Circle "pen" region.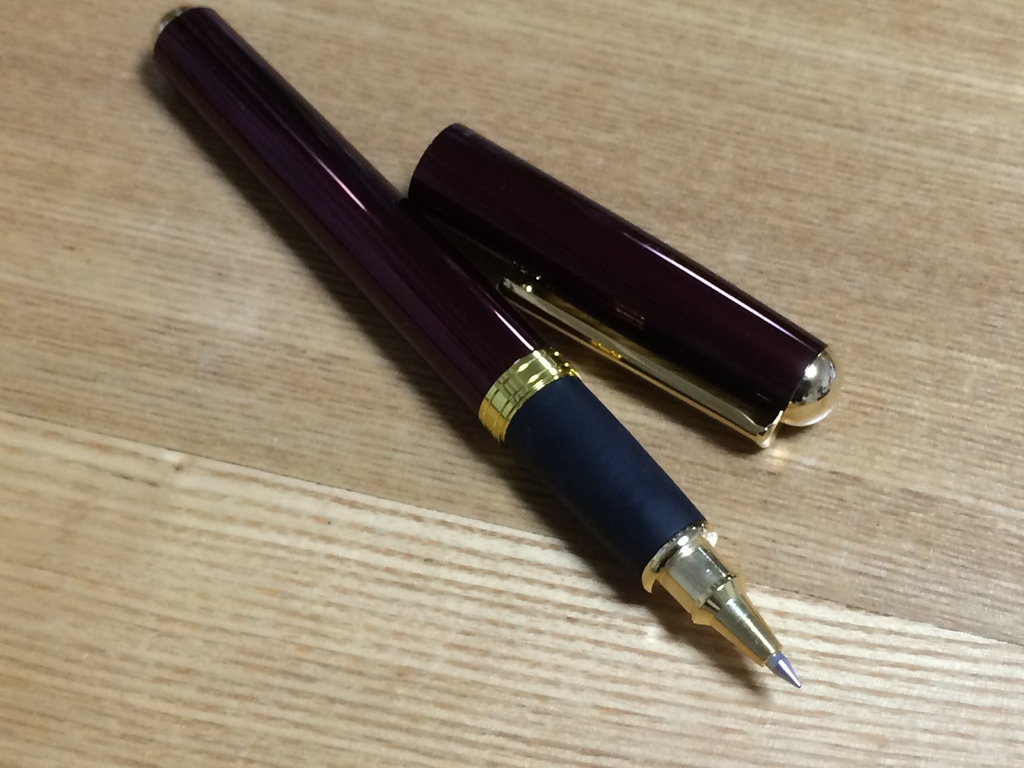
Region: left=149, top=0, right=810, bottom=693.
